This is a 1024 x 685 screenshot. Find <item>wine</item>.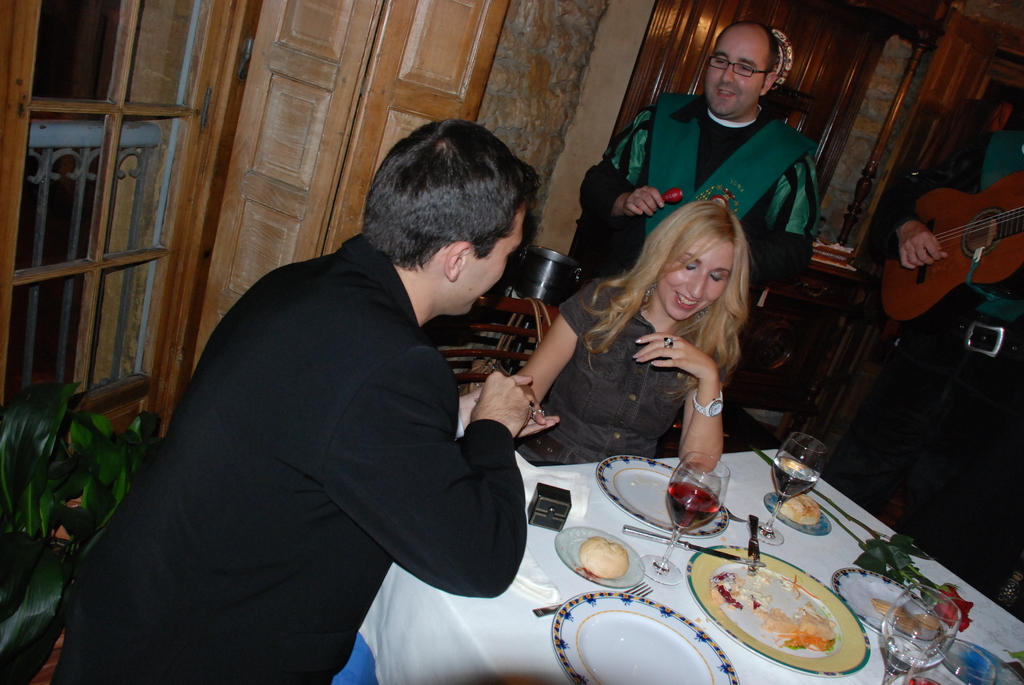
Bounding box: (x1=772, y1=455, x2=814, y2=500).
